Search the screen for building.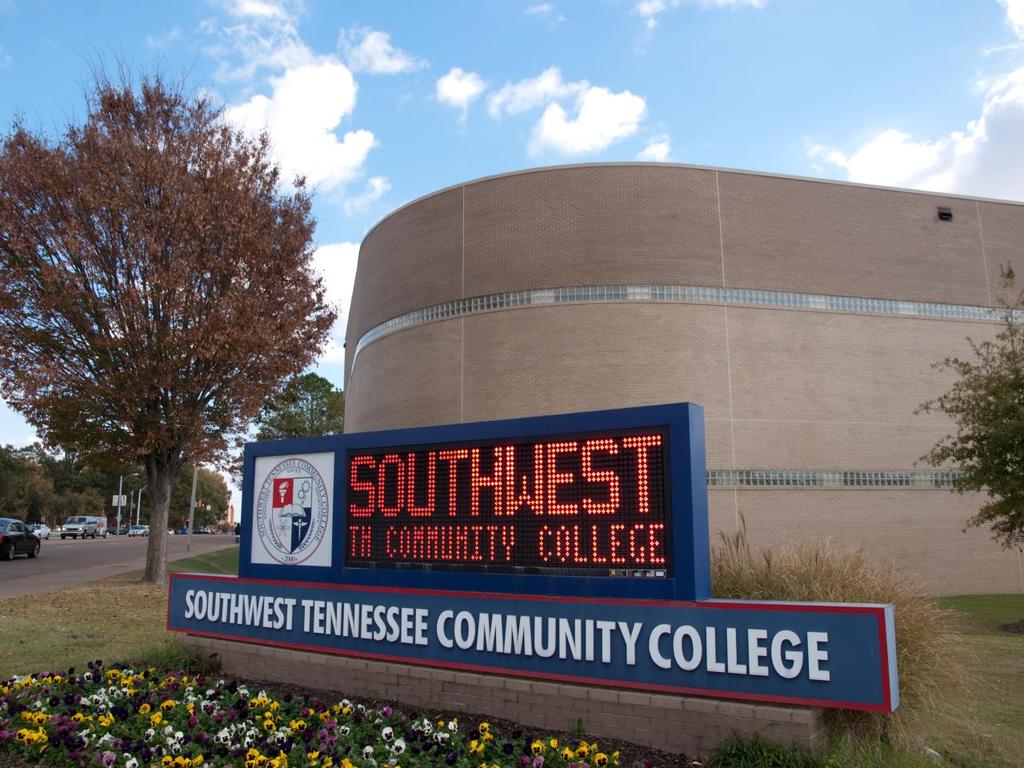
Found at region(343, 160, 1023, 596).
